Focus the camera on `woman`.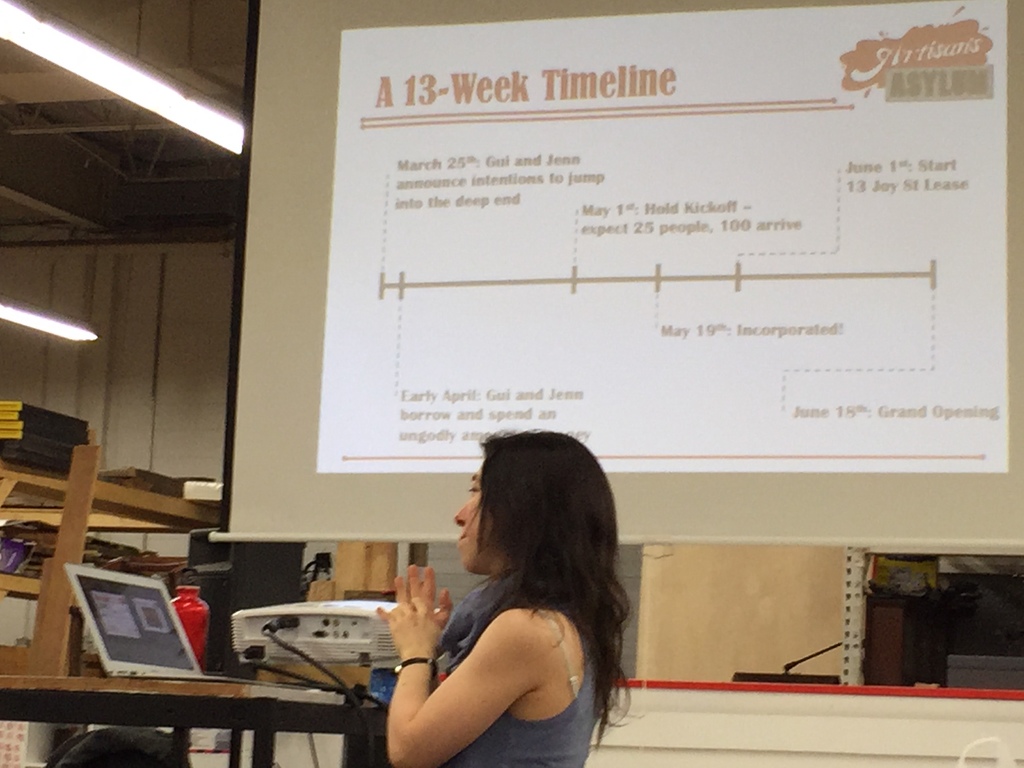
Focus region: bbox=[351, 431, 631, 767].
